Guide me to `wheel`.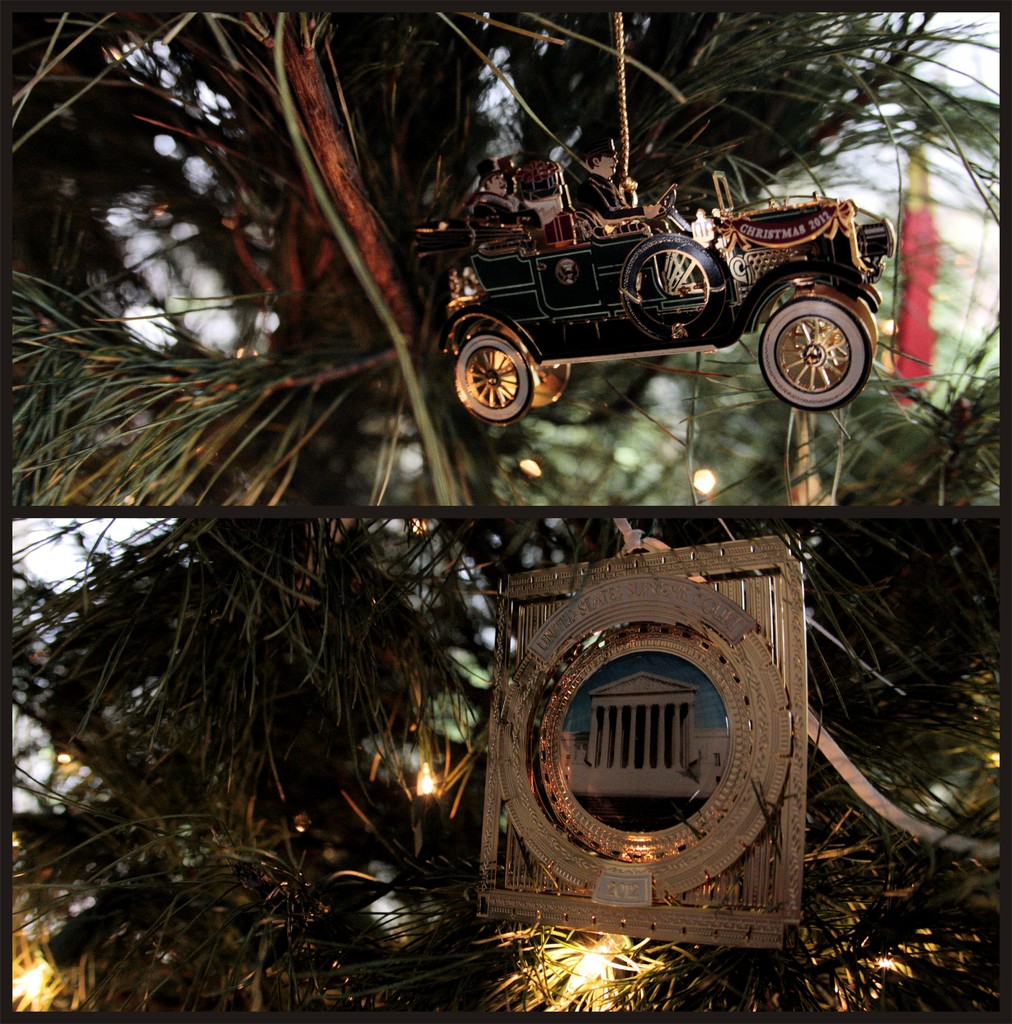
Guidance: <box>755,290,876,416</box>.
